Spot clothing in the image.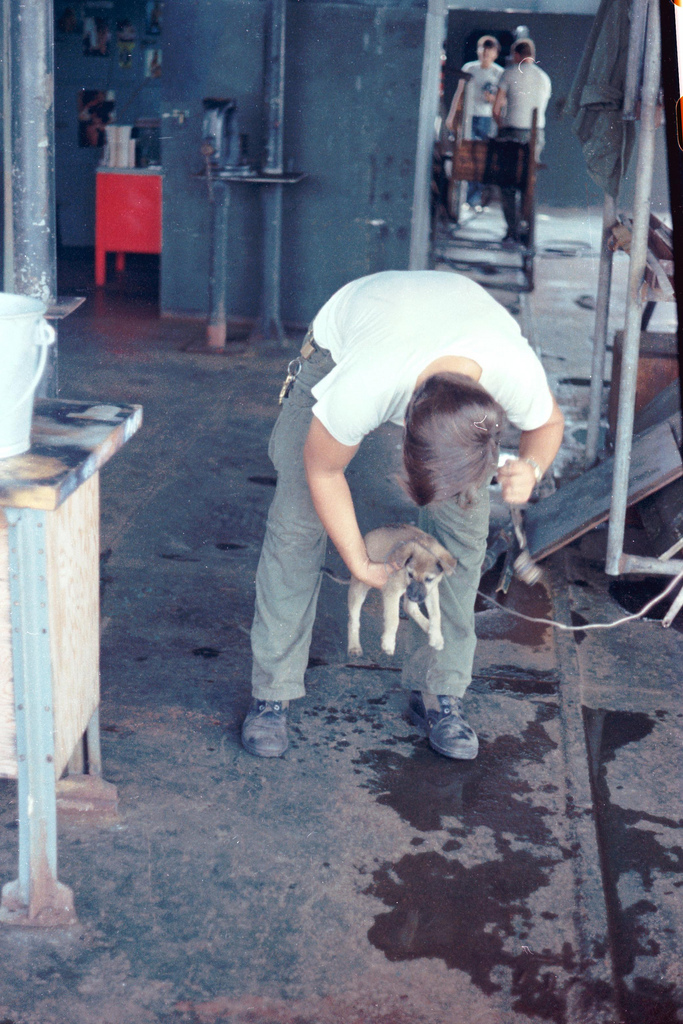
clothing found at 500 64 554 249.
